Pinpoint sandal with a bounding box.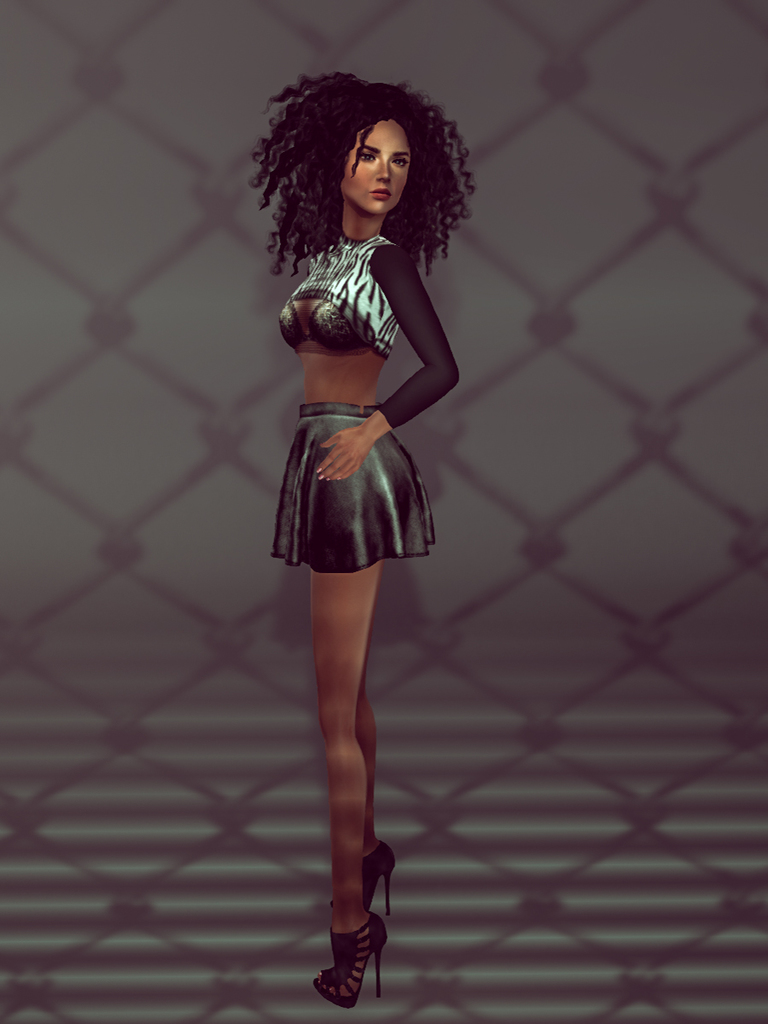
330/836/396/910.
